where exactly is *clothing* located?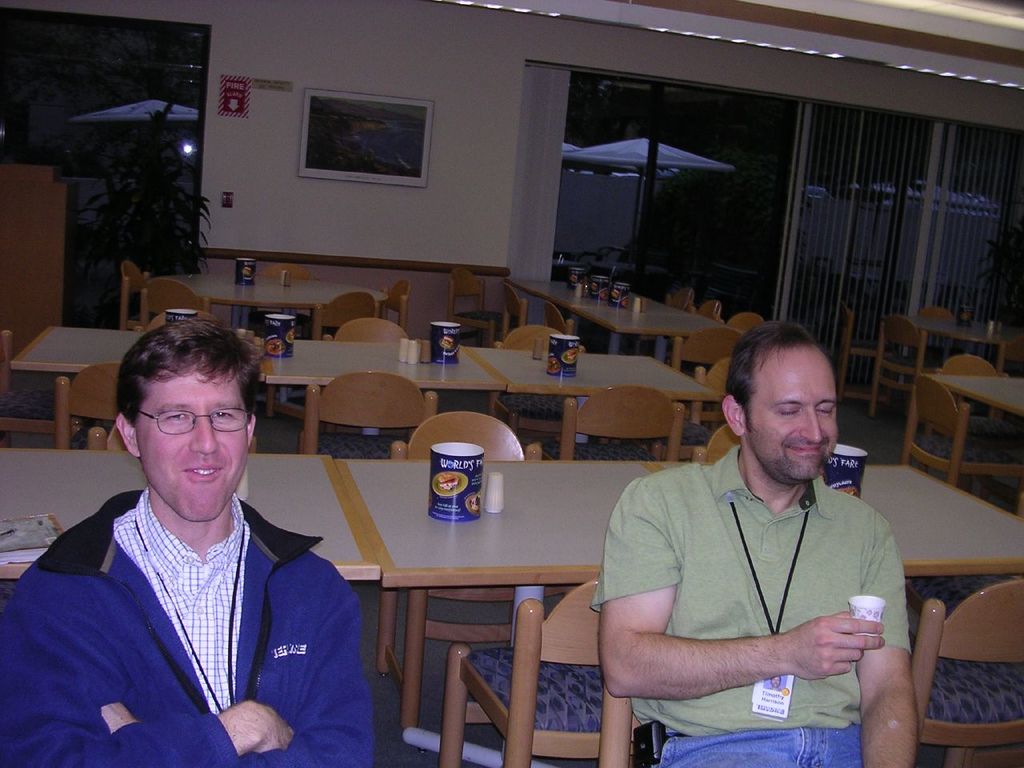
Its bounding box is (x1=0, y1=496, x2=373, y2=767).
